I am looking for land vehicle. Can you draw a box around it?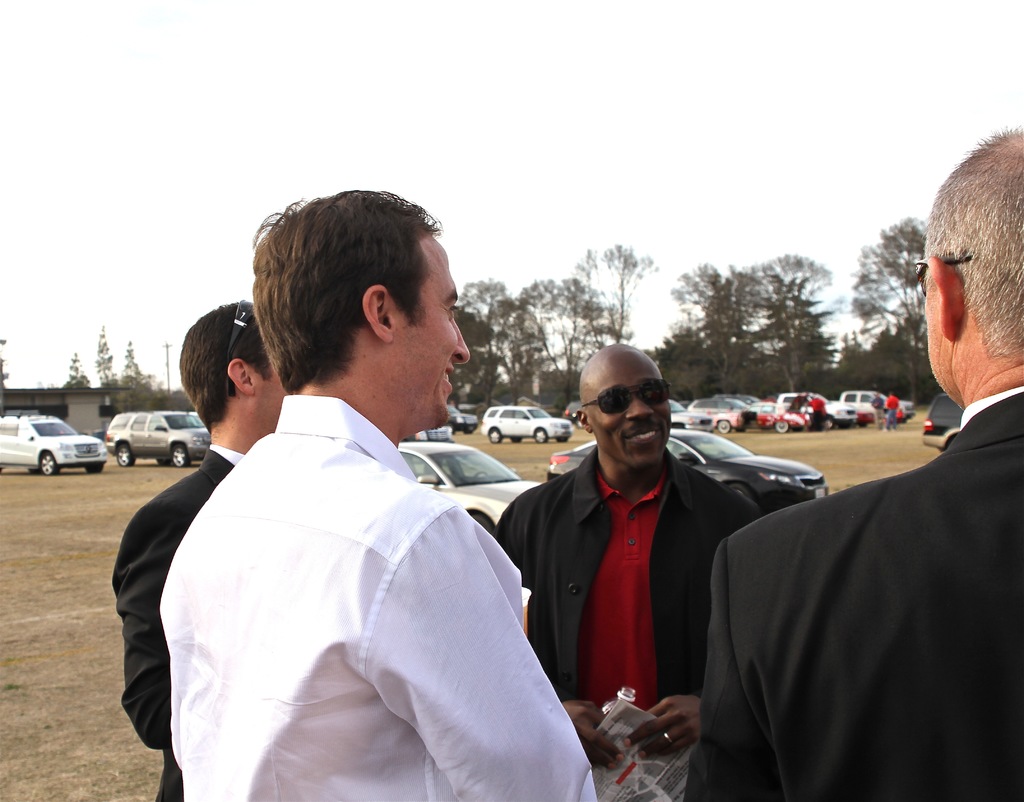
Sure, the bounding box is (480, 405, 572, 444).
